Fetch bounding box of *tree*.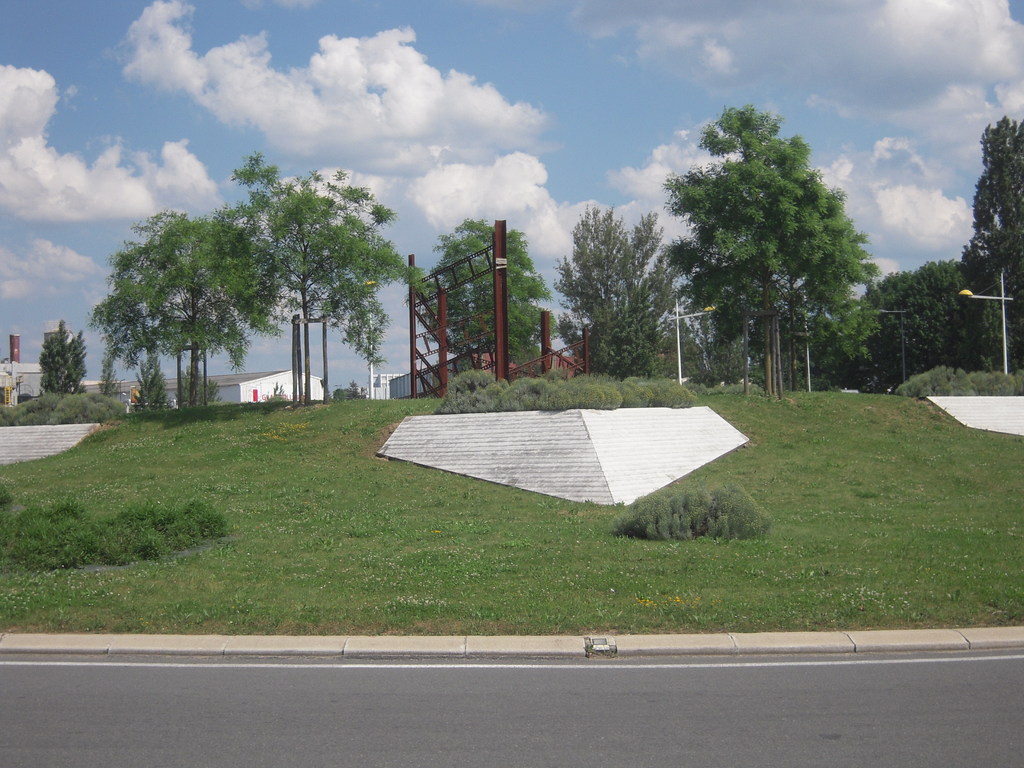
Bbox: box=[429, 225, 550, 373].
